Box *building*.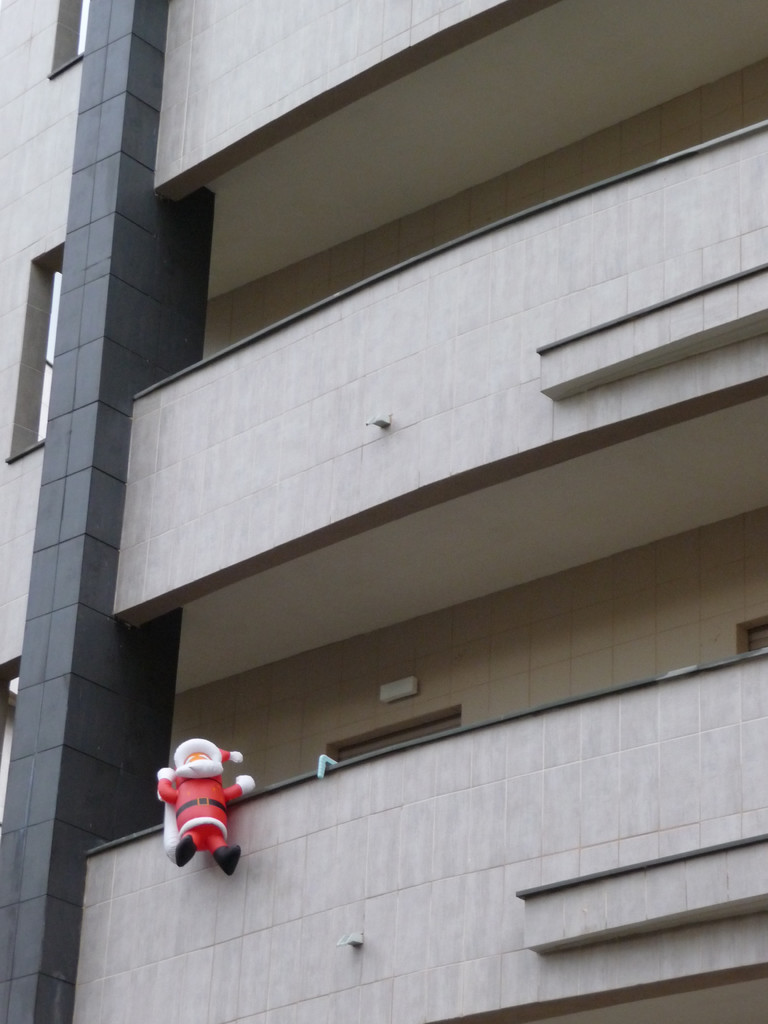
0 0 767 1023.
